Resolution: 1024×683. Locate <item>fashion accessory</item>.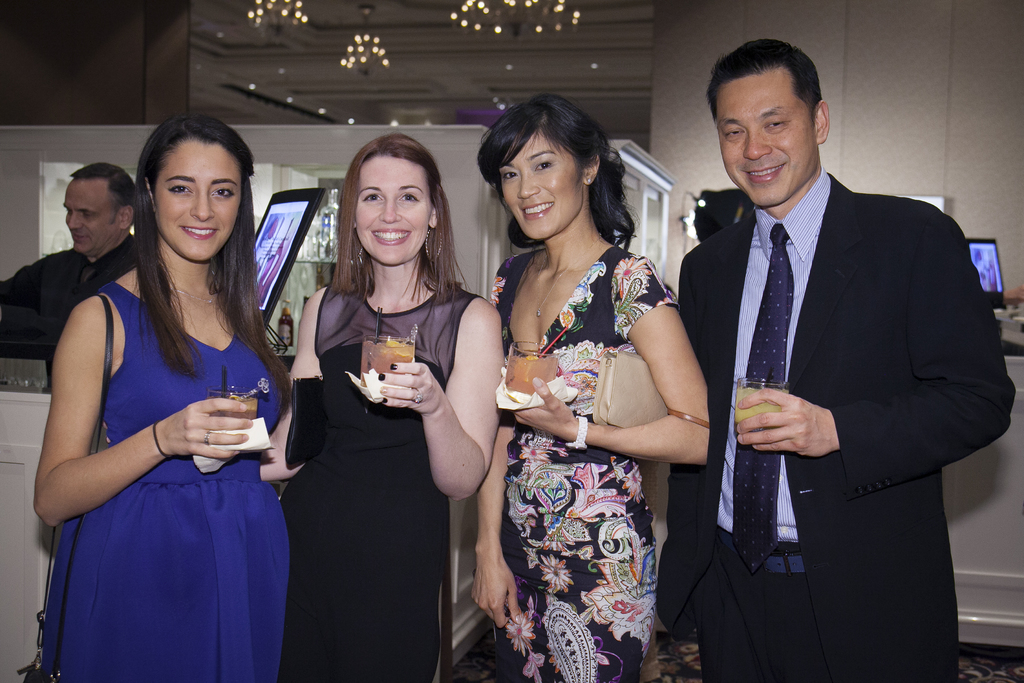
rect(283, 373, 324, 474).
